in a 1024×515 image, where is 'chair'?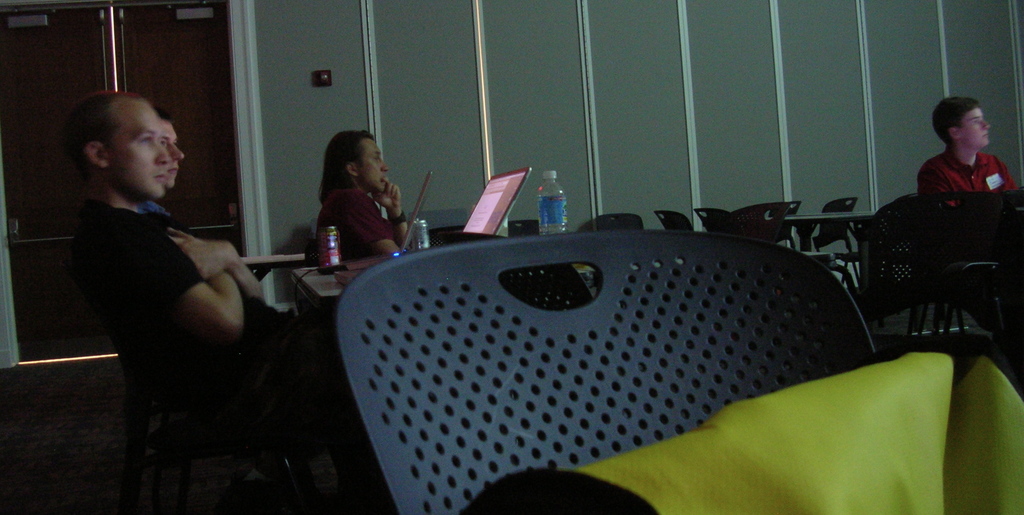
[left=756, top=199, right=801, bottom=250].
